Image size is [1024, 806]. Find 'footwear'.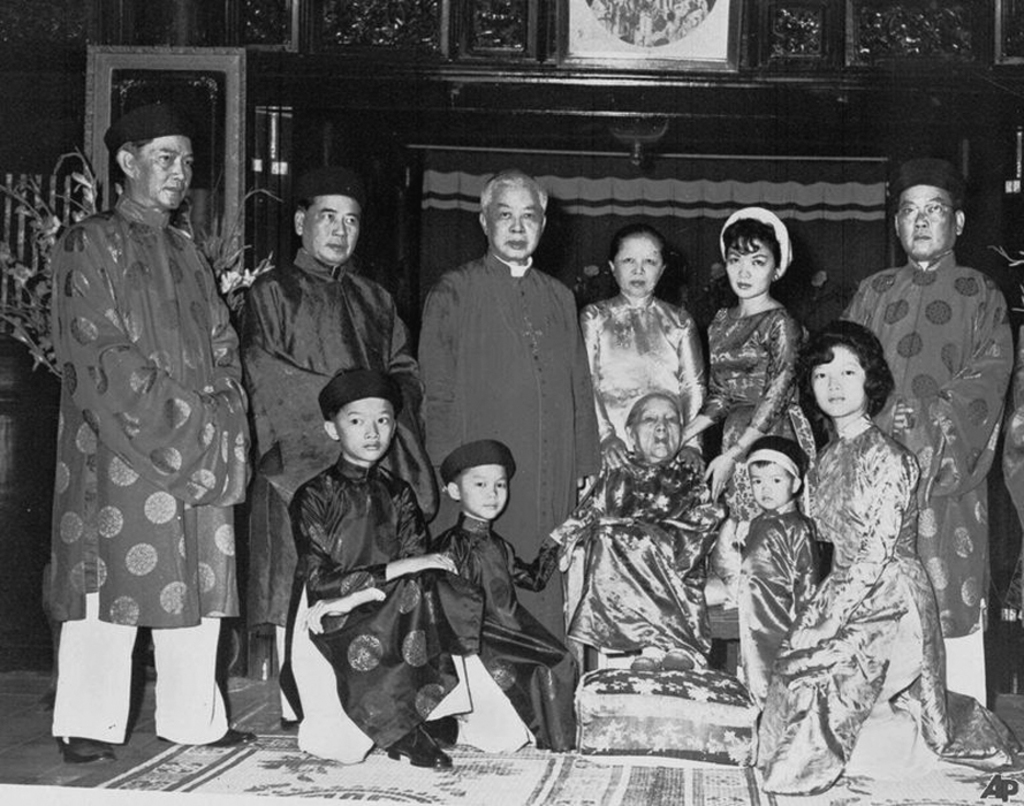
[634,646,666,670].
